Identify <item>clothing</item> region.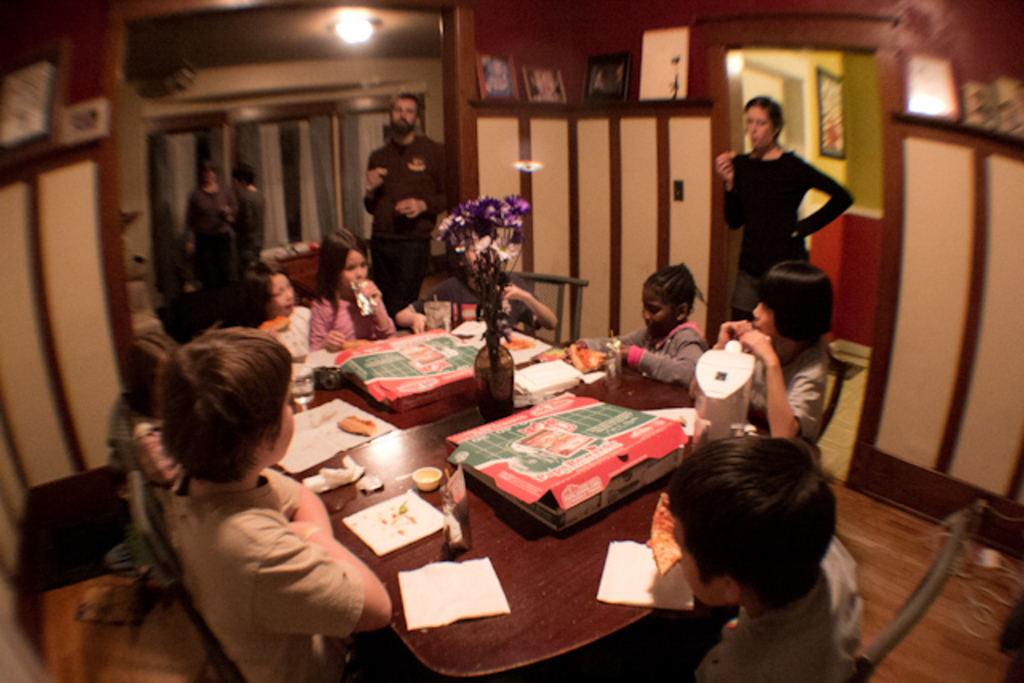
Region: x1=360, y1=130, x2=458, y2=315.
